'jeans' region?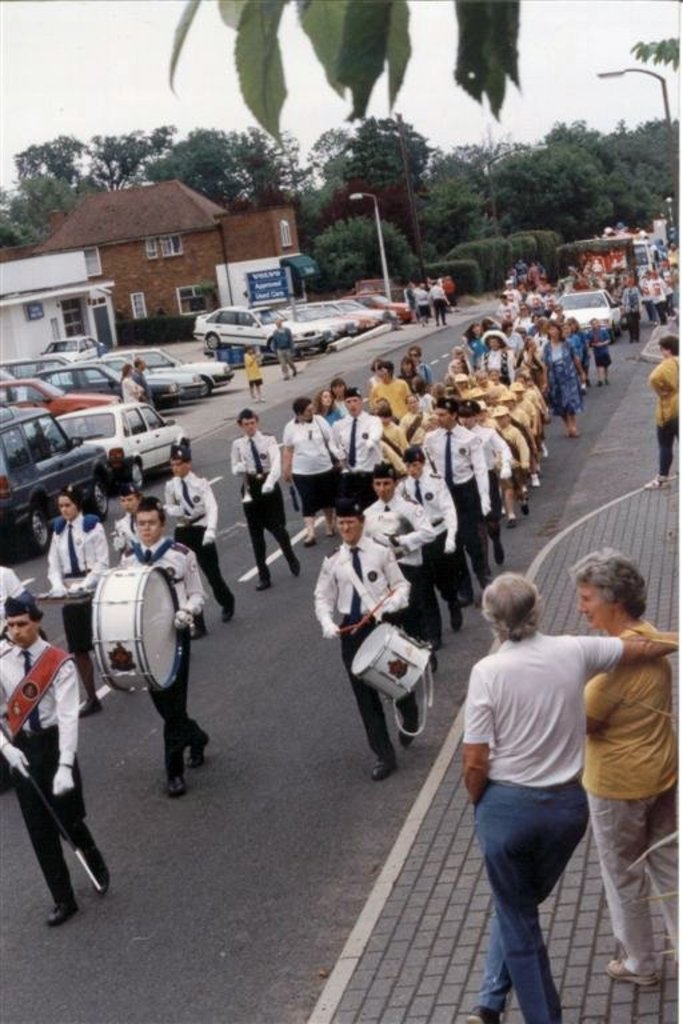
box(478, 779, 603, 1015)
